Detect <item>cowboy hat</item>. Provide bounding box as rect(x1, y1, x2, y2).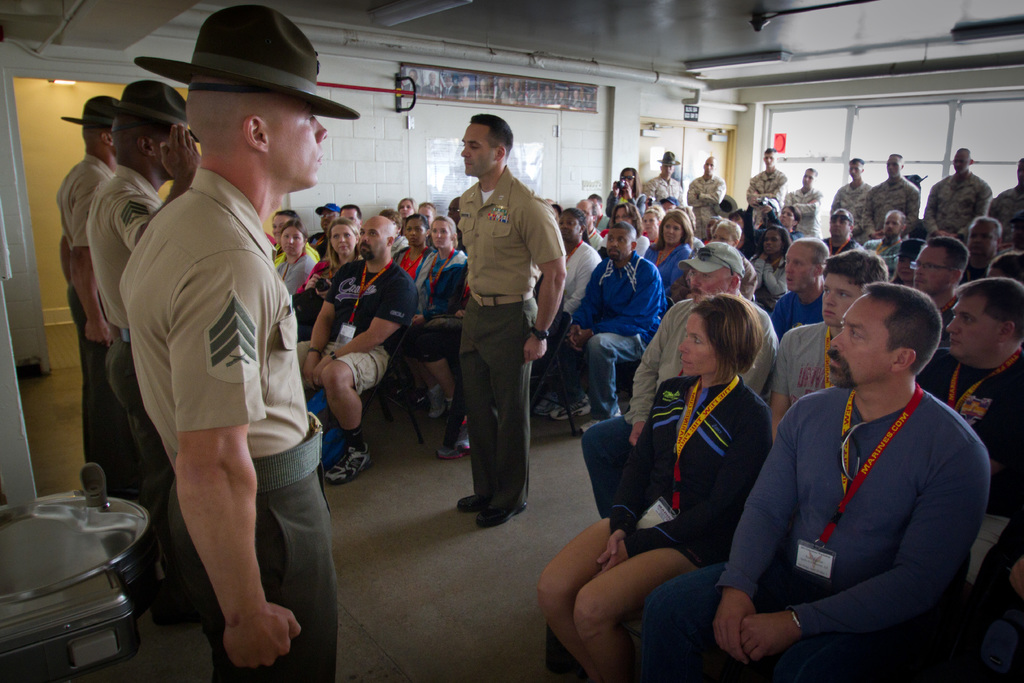
rect(67, 85, 116, 129).
